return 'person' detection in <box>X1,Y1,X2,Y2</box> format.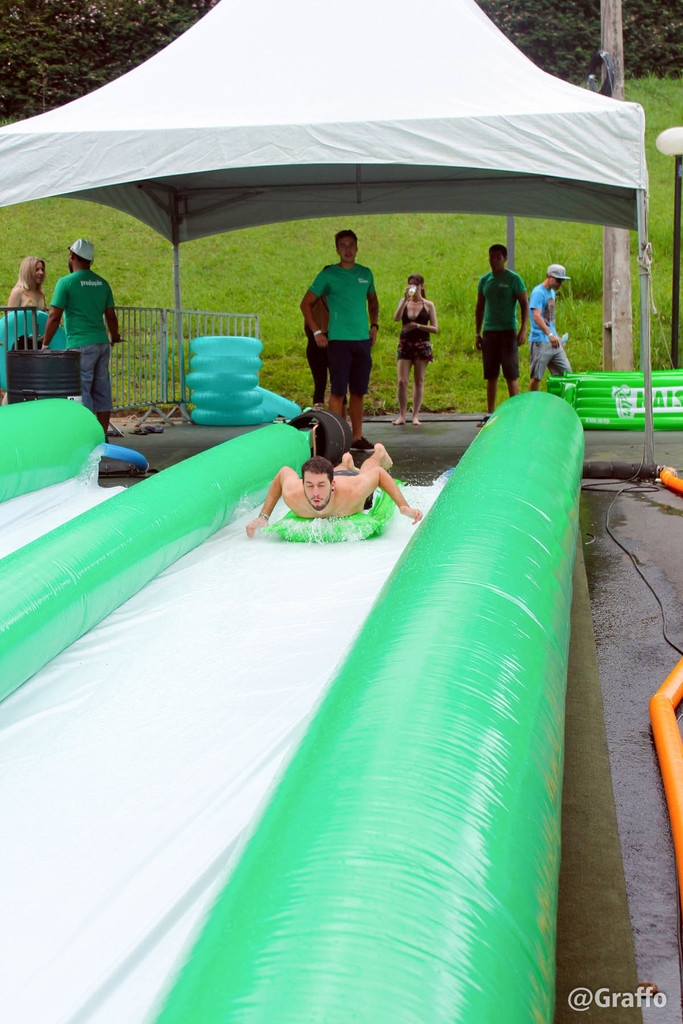
<box>476,244,518,410</box>.
